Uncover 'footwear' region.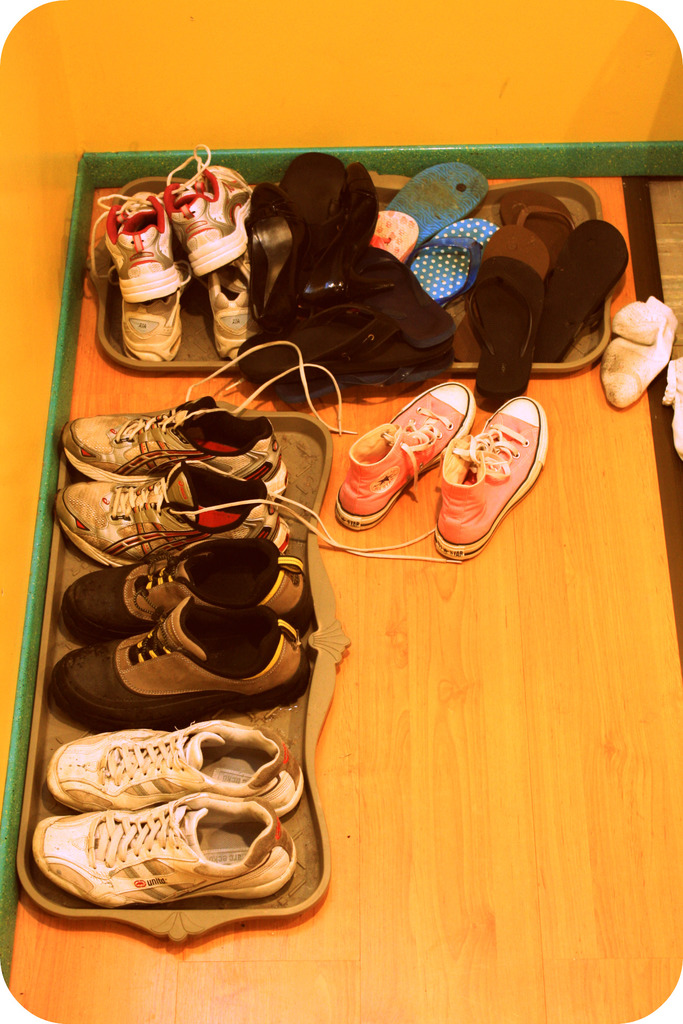
Uncovered: locate(54, 452, 446, 570).
